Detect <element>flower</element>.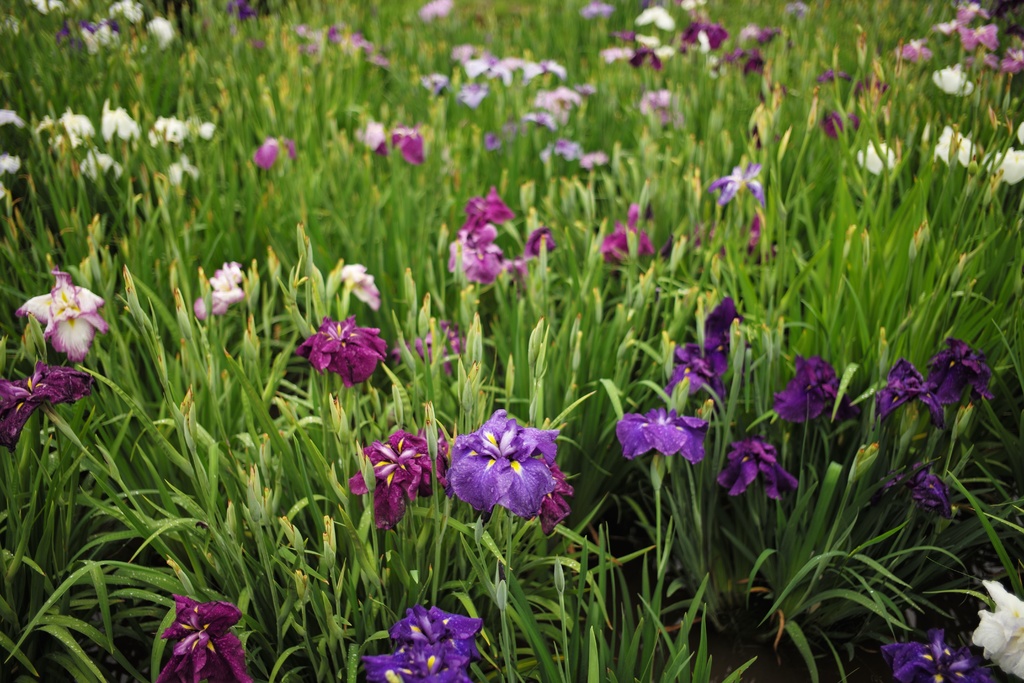
Detected at bbox=(524, 113, 556, 135).
